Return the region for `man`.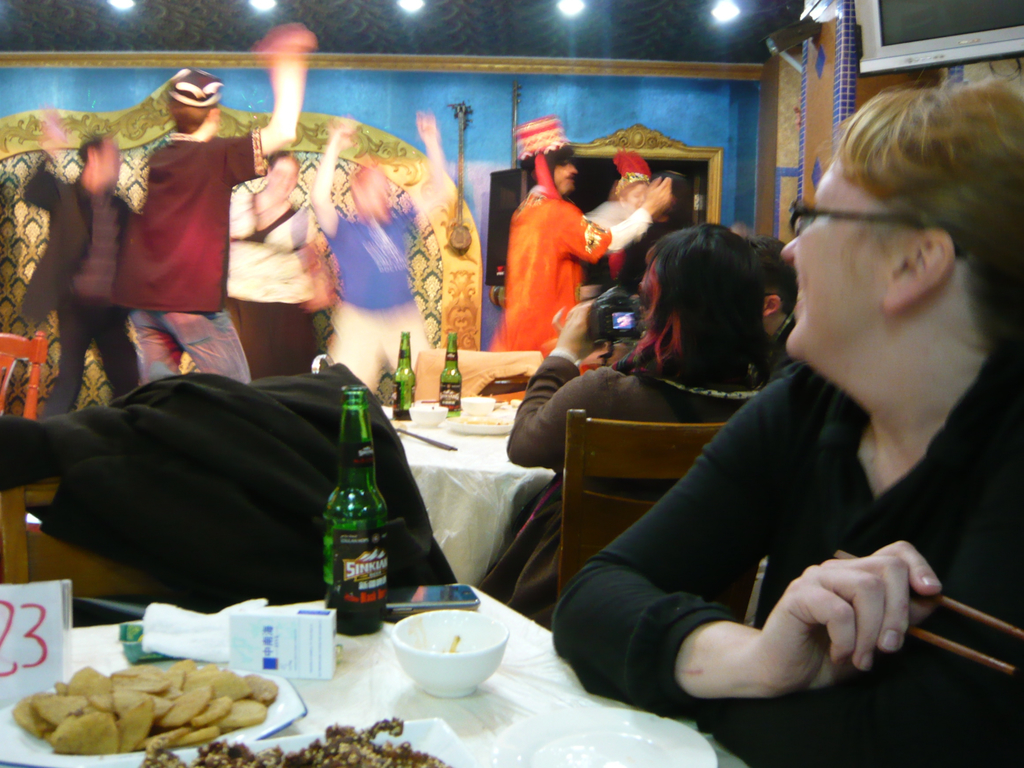
locate(120, 1, 332, 372).
